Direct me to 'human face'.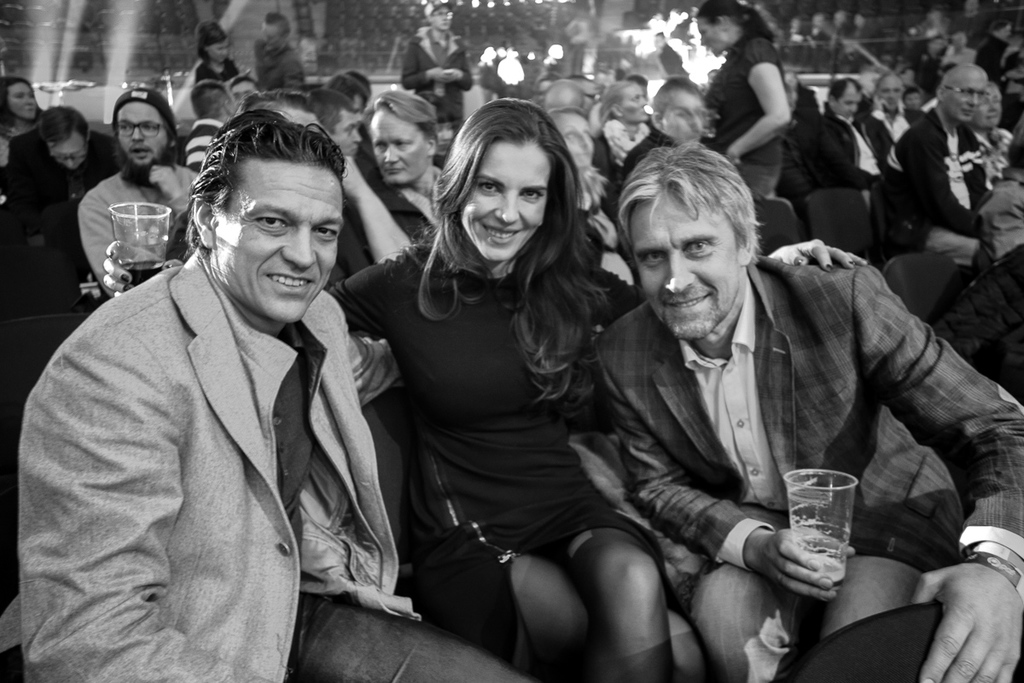
Direction: x1=119, y1=99, x2=170, y2=166.
